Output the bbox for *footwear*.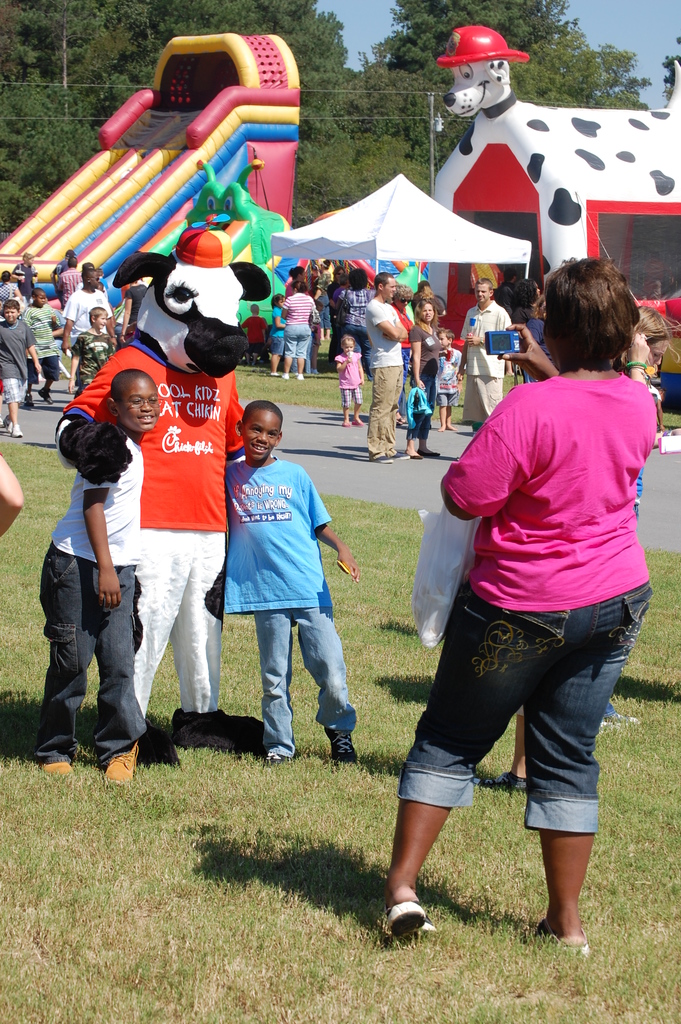
bbox(13, 417, 24, 436).
